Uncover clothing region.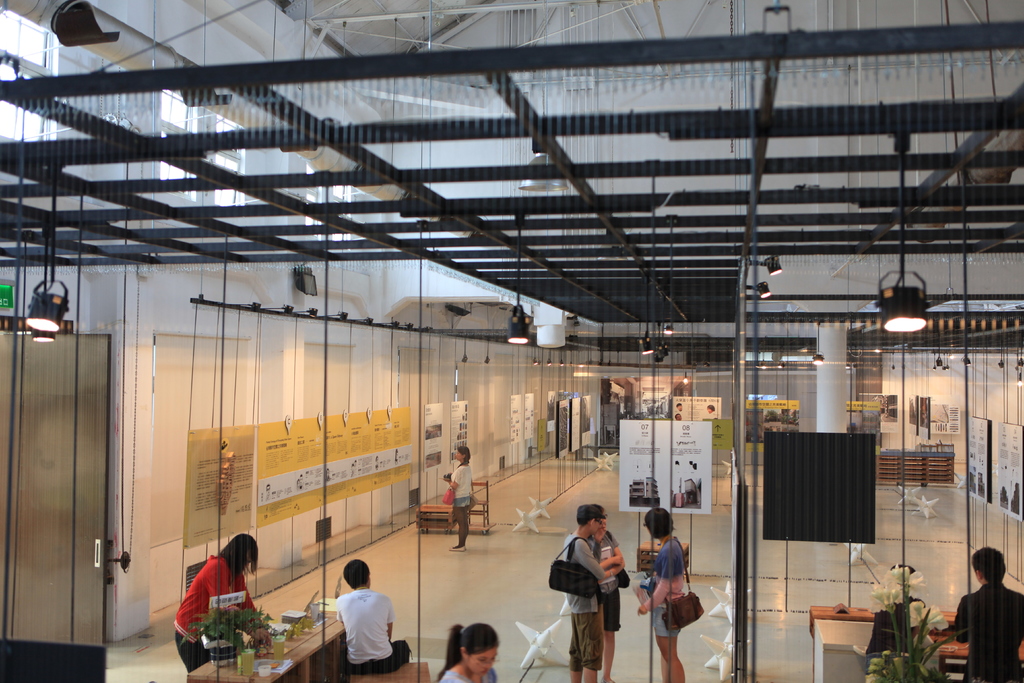
Uncovered: {"x1": 168, "y1": 561, "x2": 264, "y2": 654}.
